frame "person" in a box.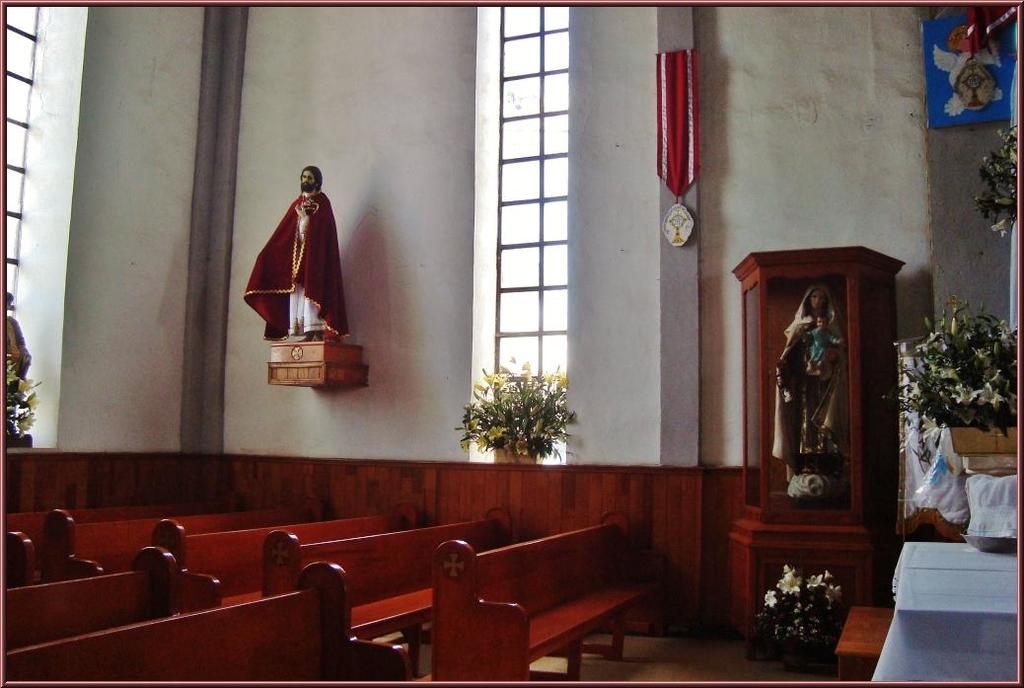
(x1=794, y1=318, x2=843, y2=379).
